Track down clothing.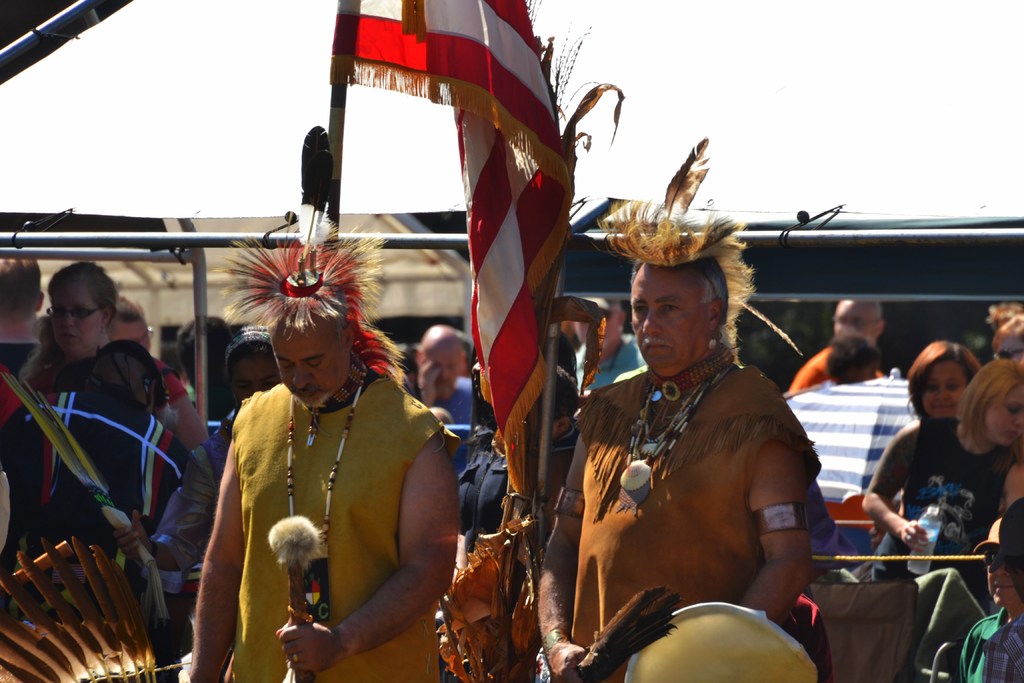
Tracked to <region>230, 361, 446, 682</region>.
